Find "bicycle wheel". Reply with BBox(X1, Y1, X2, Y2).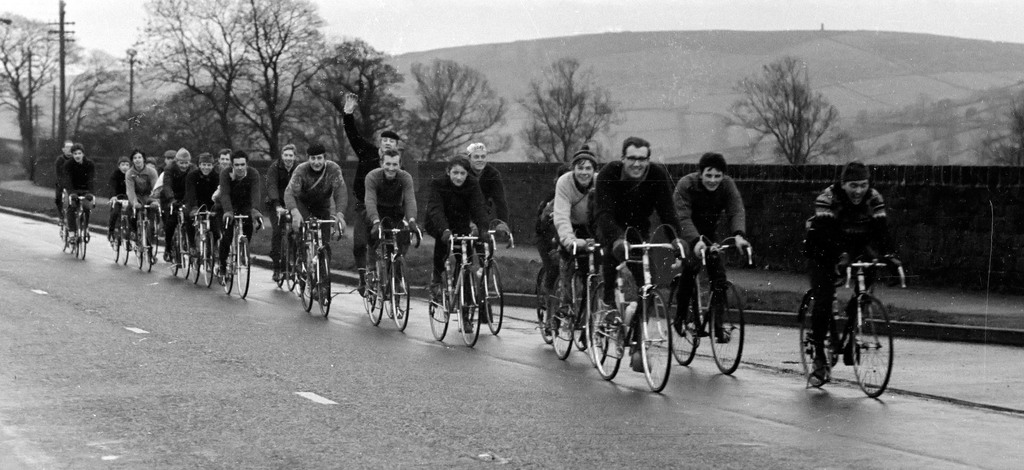
BBox(640, 287, 674, 392).
